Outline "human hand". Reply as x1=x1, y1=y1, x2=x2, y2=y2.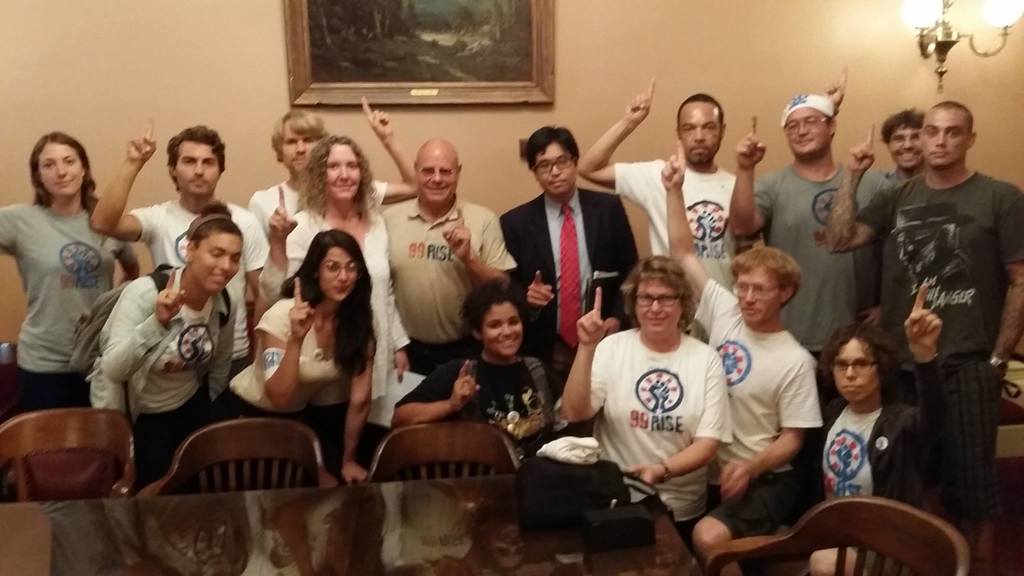
x1=719, y1=461, x2=753, y2=503.
